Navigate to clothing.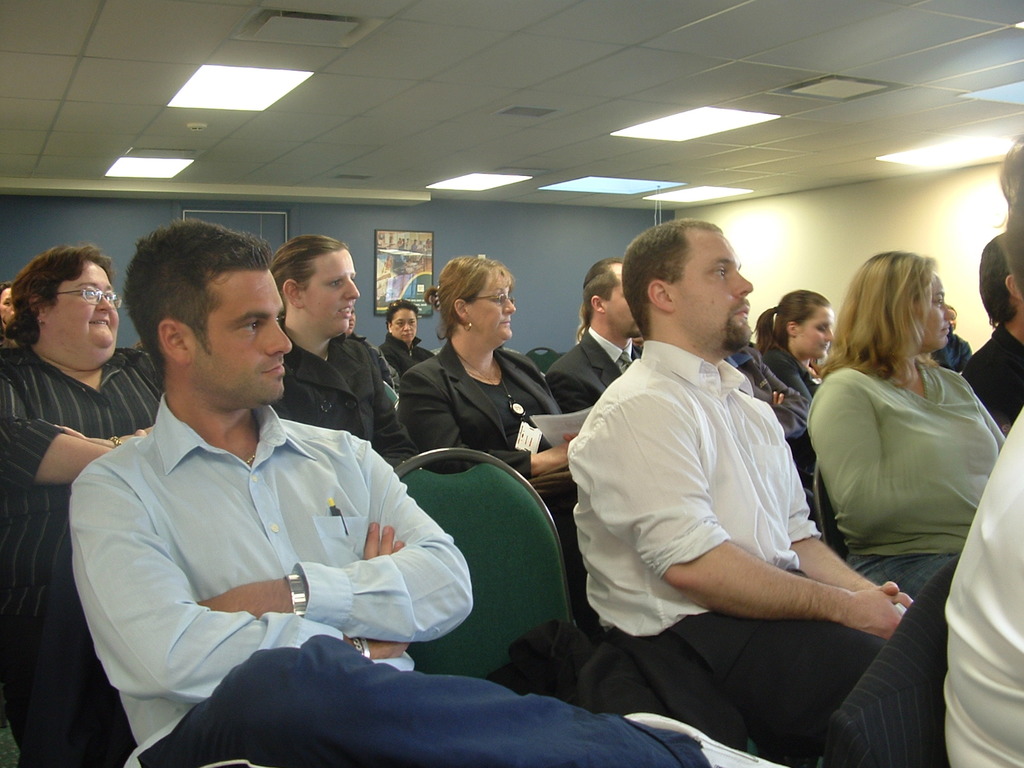
Navigation target: locate(67, 390, 713, 767).
